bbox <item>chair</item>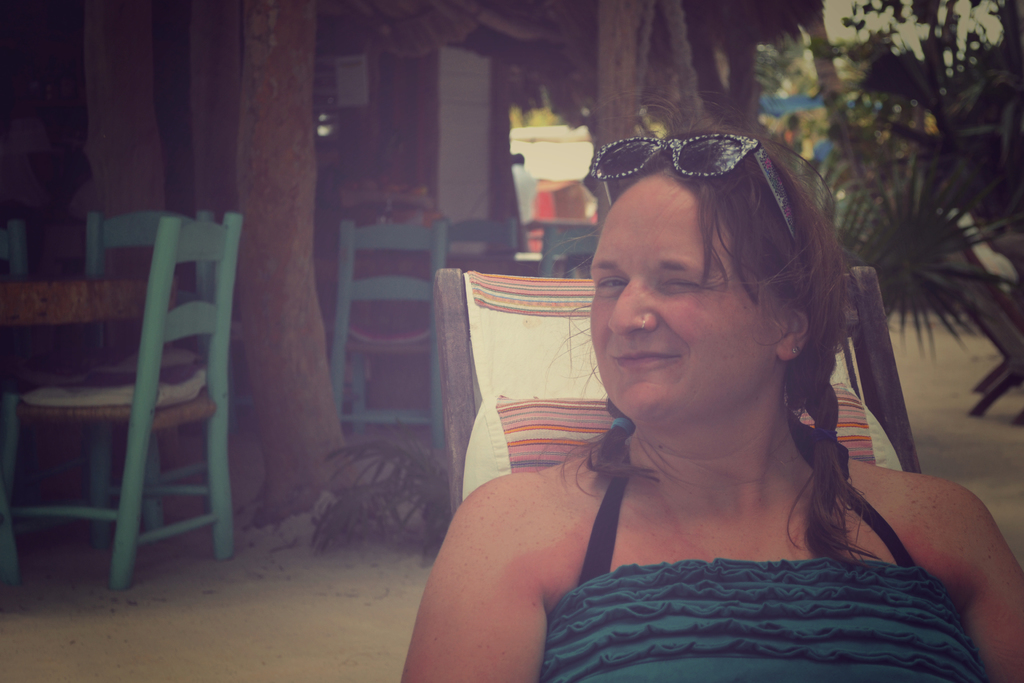
440:217:516:251
